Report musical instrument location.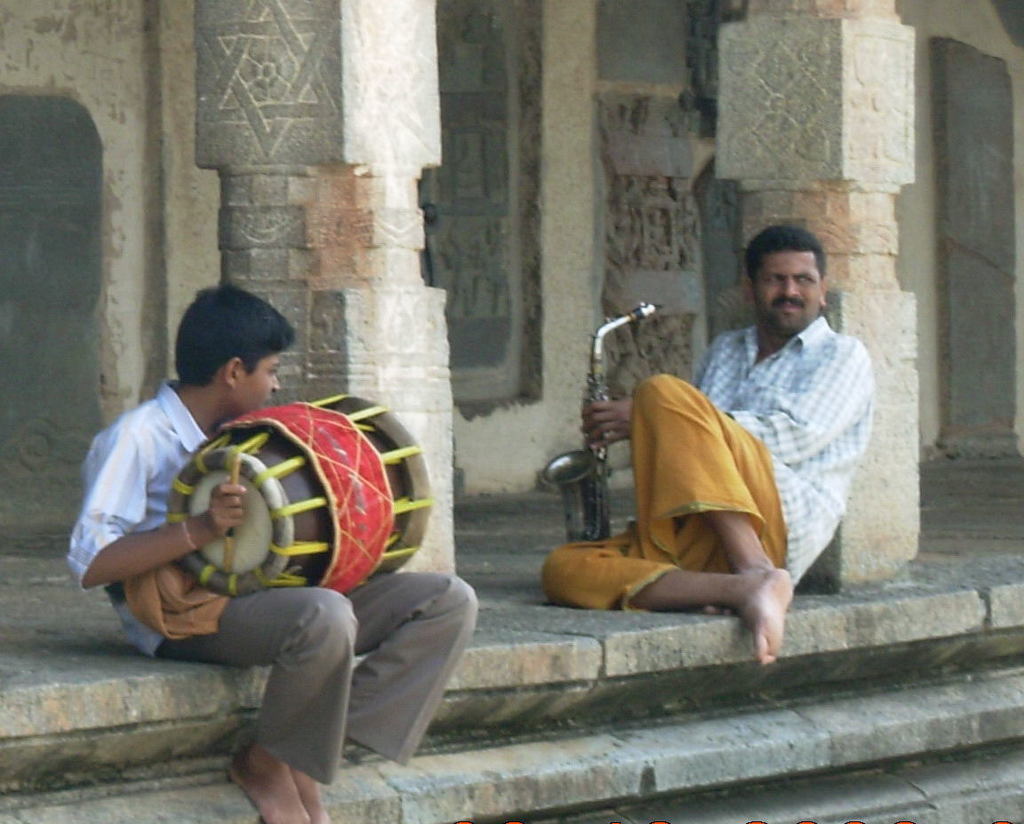
Report: pyautogui.locateOnScreen(139, 417, 425, 632).
